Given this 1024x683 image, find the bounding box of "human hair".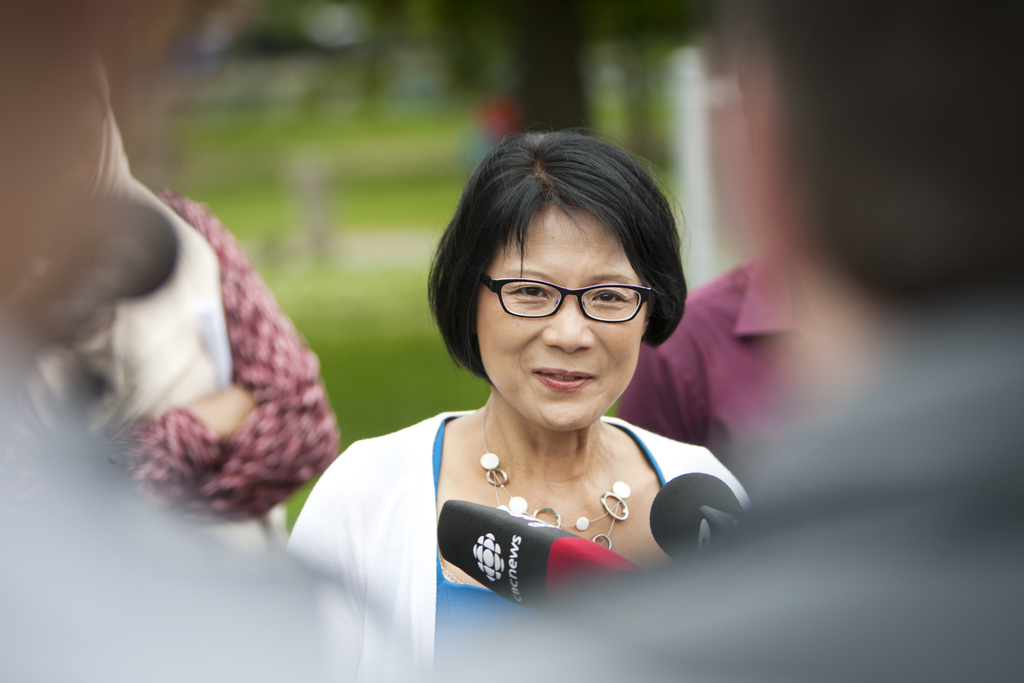
detection(438, 117, 684, 386).
